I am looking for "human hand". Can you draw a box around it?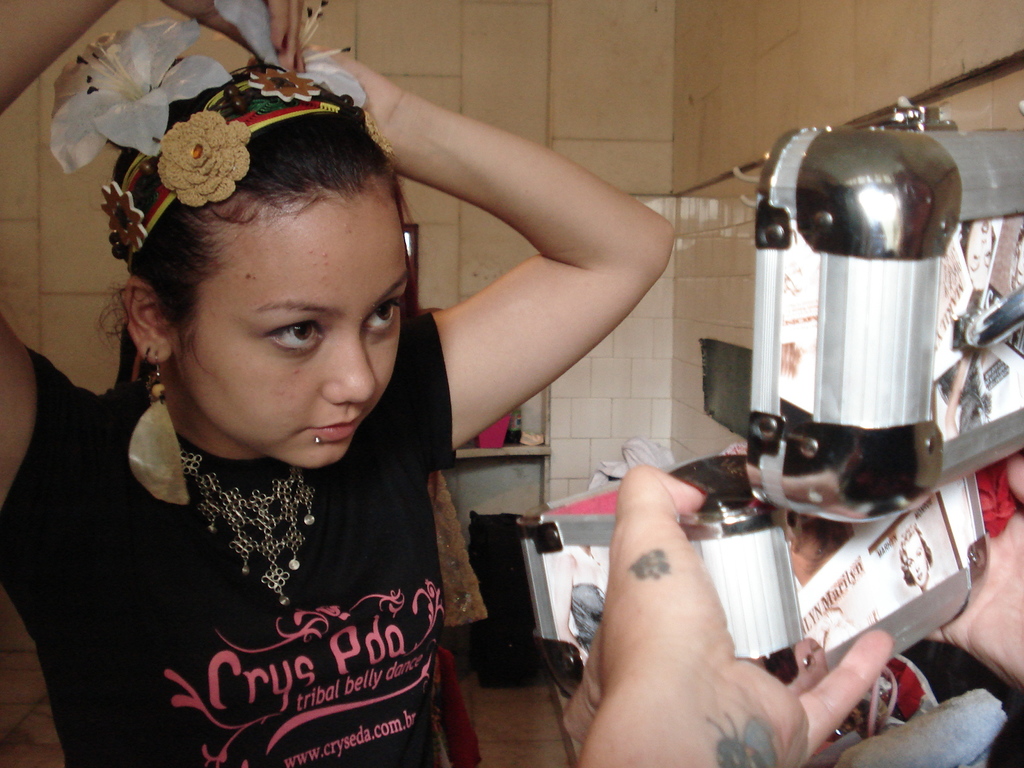
Sure, the bounding box is (x1=245, y1=45, x2=404, y2=134).
